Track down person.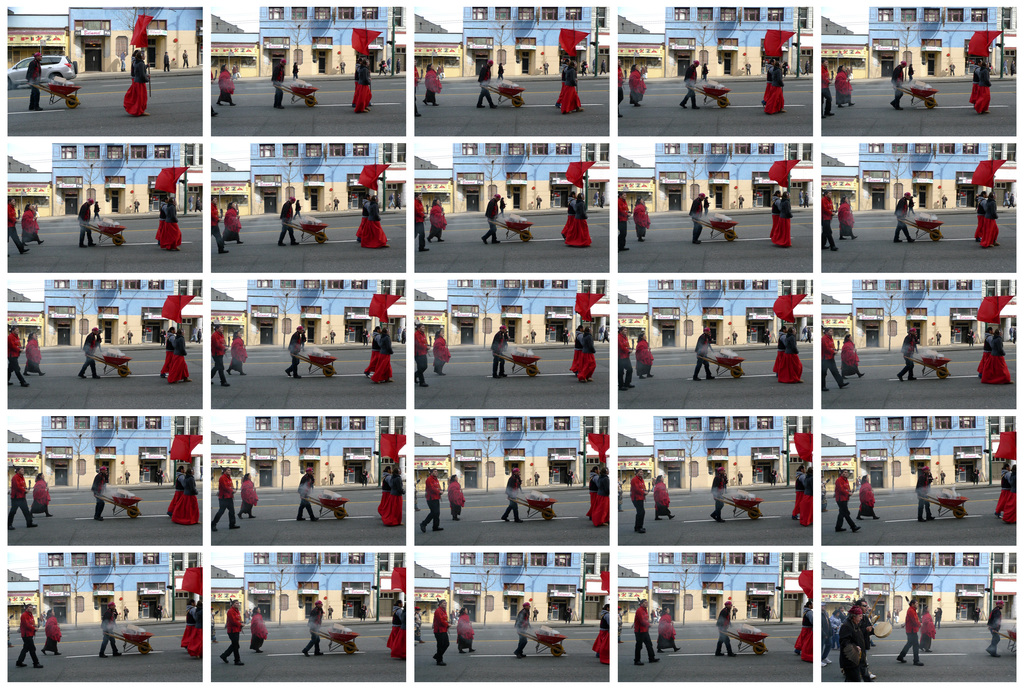
Tracked to [836, 325, 866, 380].
